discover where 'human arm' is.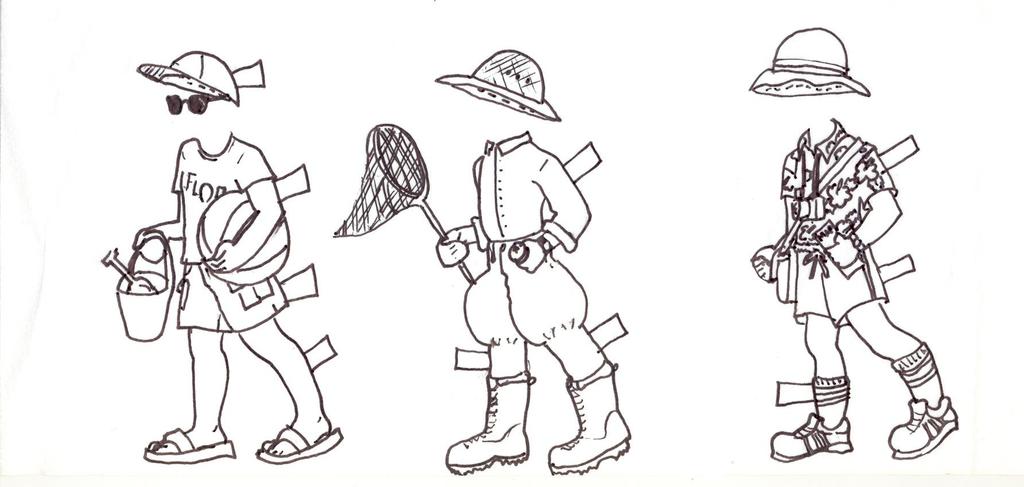
Discovered at crop(516, 152, 592, 277).
